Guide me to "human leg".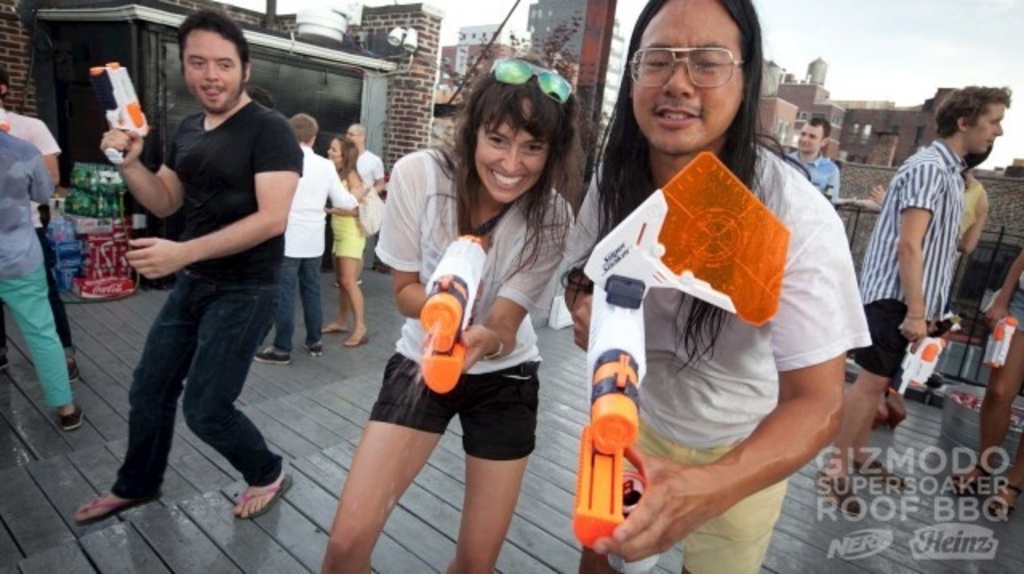
Guidance: (x1=947, y1=304, x2=1019, y2=494).
